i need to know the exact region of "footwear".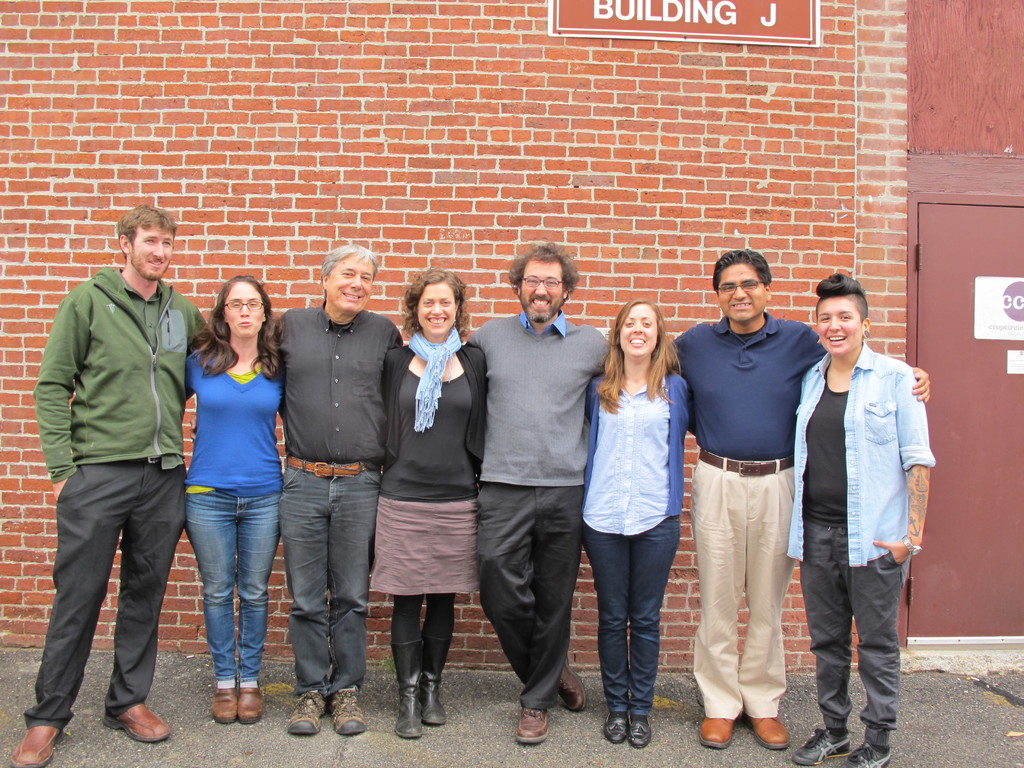
Region: 849:742:893:767.
